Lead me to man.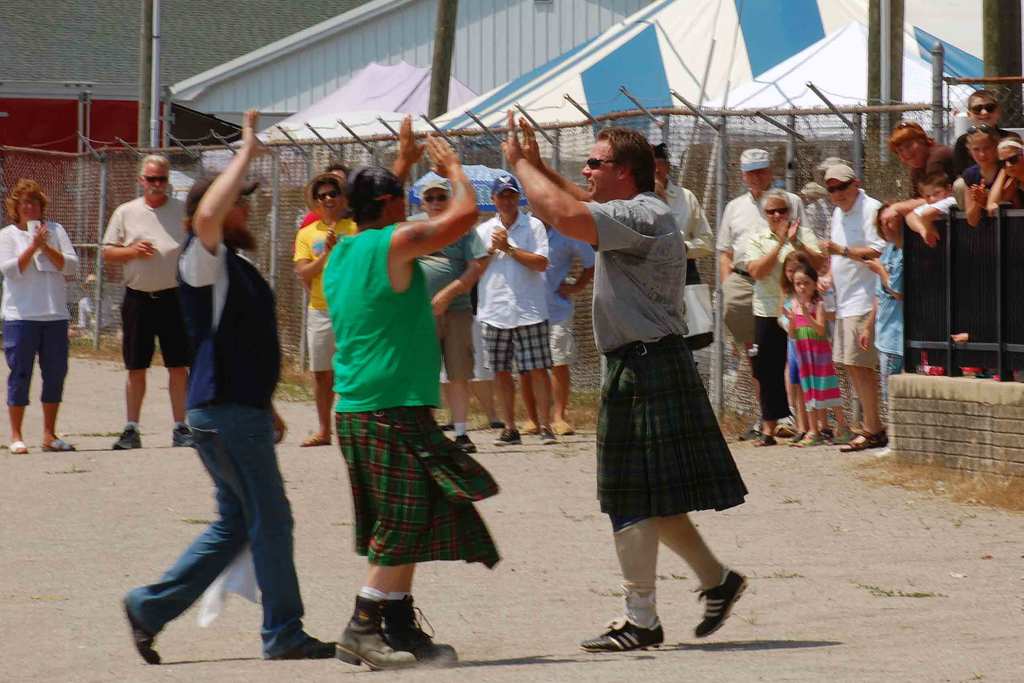
Lead to bbox=(412, 176, 492, 461).
